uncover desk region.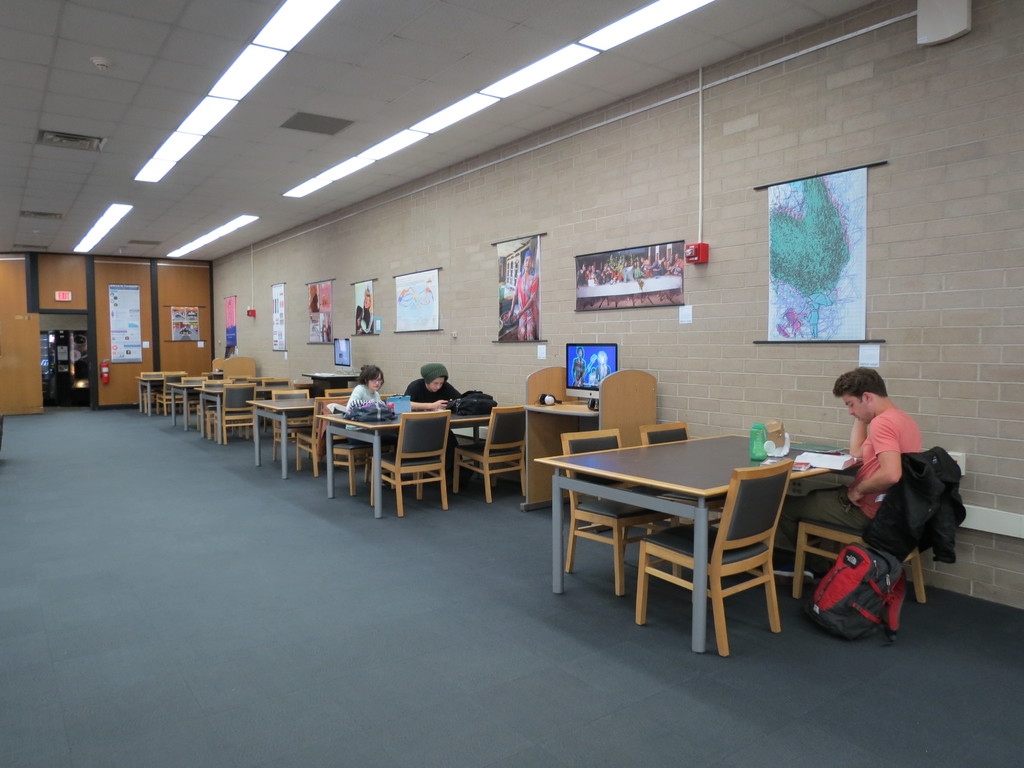
Uncovered: 564/429/822/646.
